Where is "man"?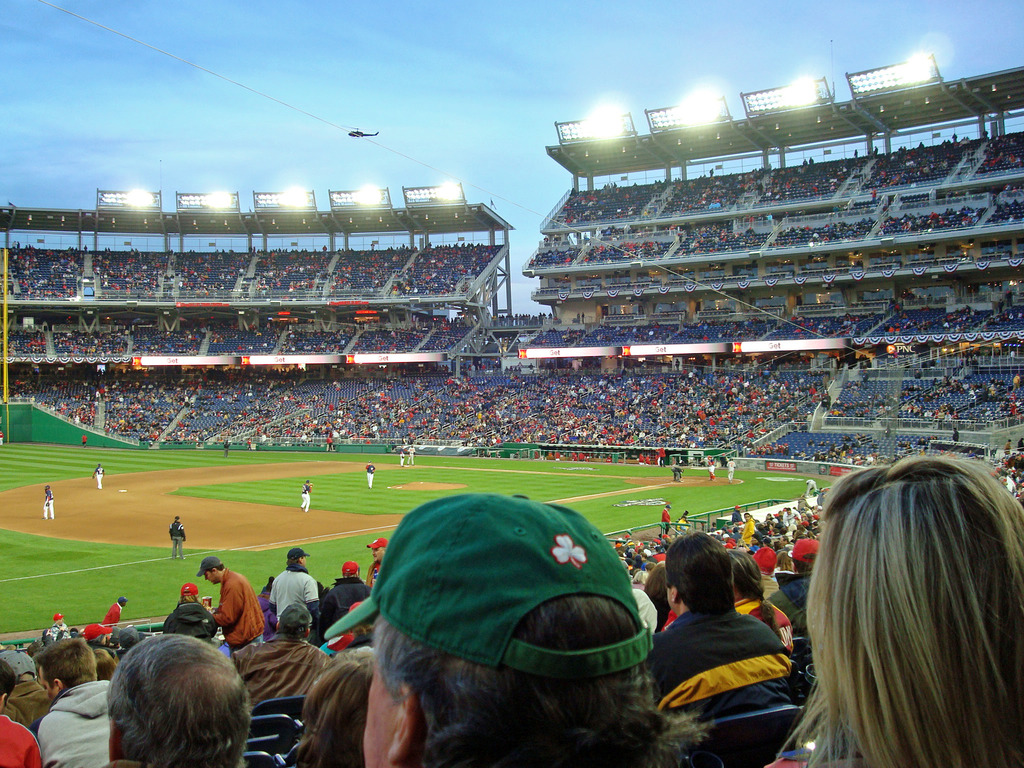
bbox(726, 456, 738, 483).
